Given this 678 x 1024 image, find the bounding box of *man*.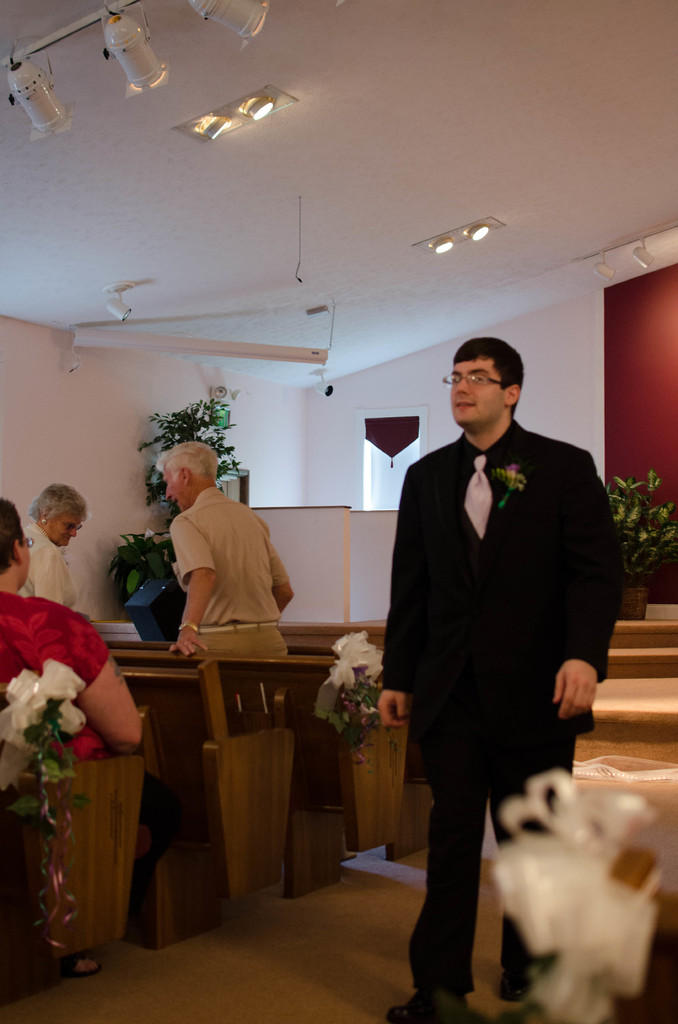
[left=379, top=351, right=613, bottom=1023].
